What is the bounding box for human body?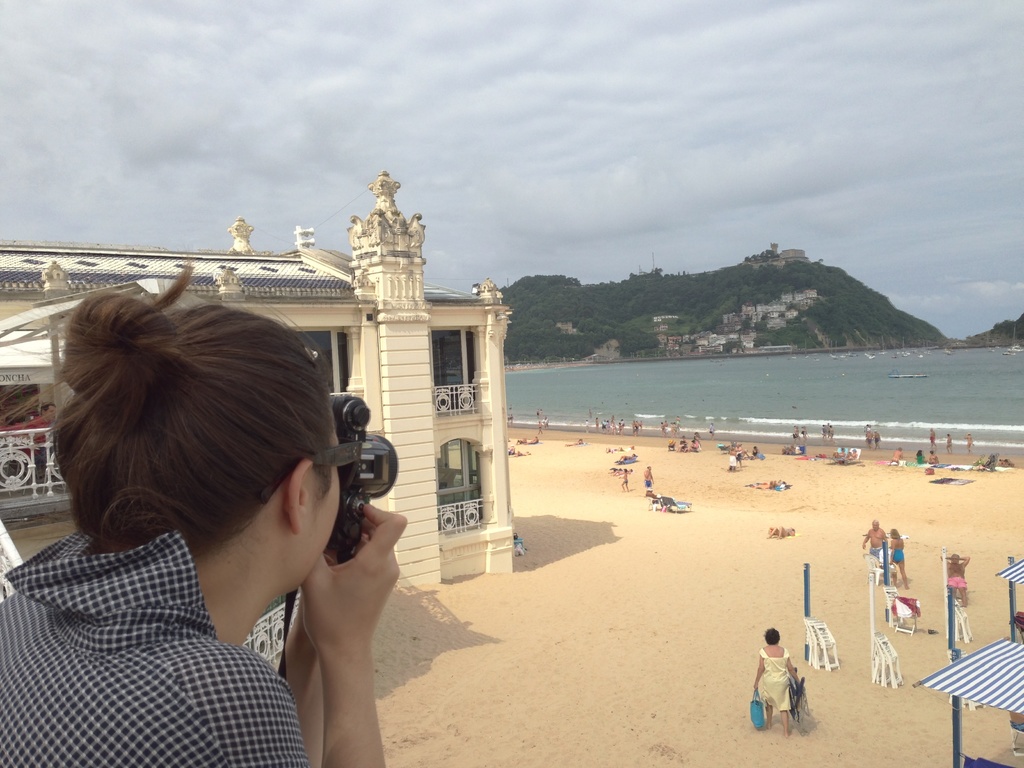
706, 426, 714, 441.
